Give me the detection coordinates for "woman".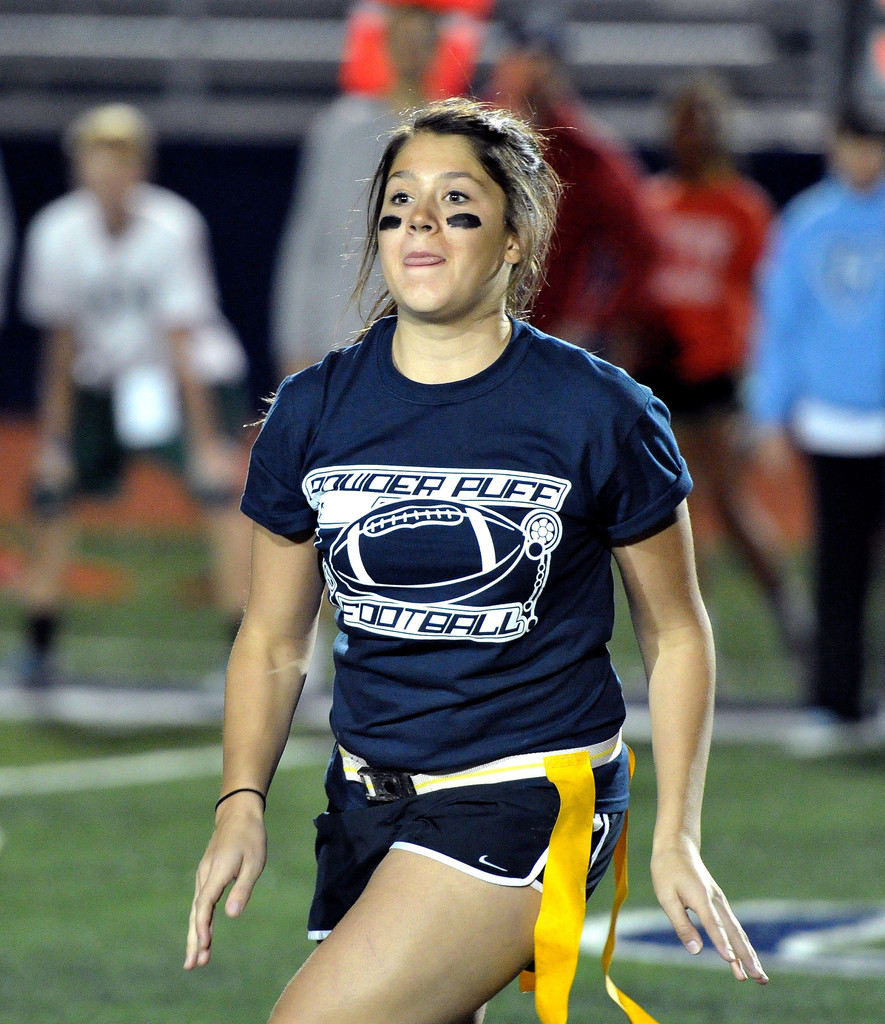
[186, 110, 726, 1023].
